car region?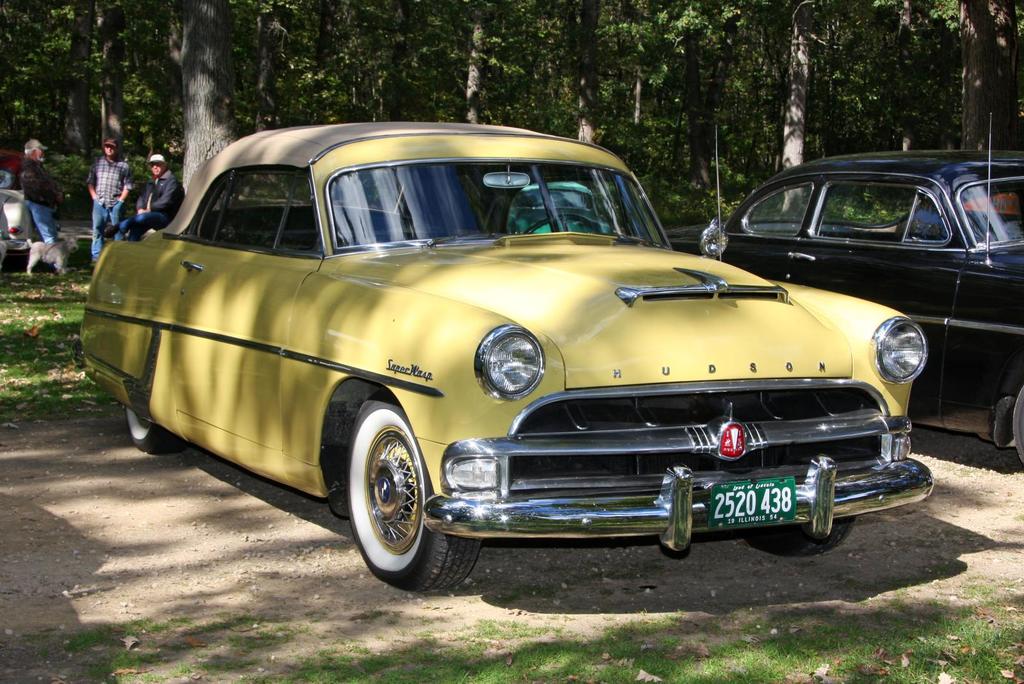
(99,143,945,599)
